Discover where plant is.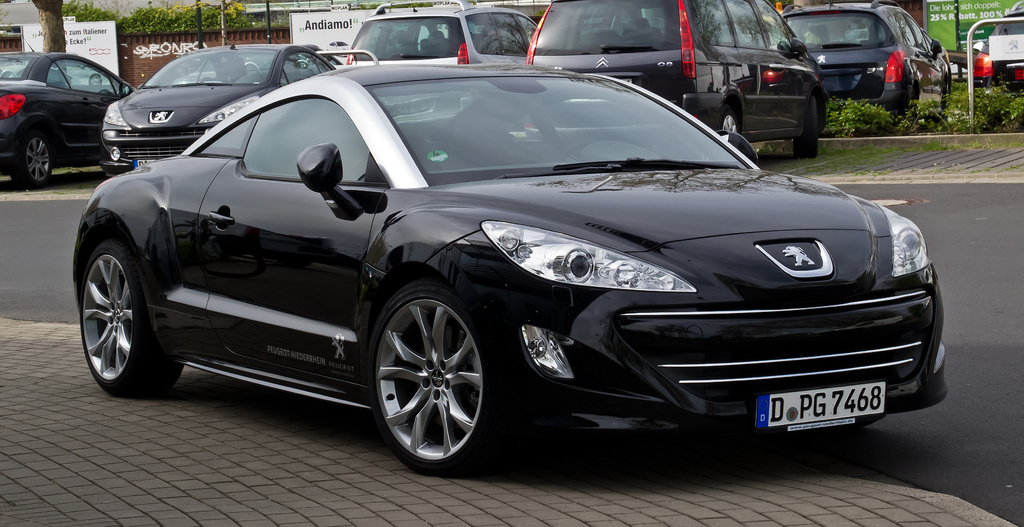
Discovered at pyautogui.locateOnScreen(61, 0, 106, 26).
